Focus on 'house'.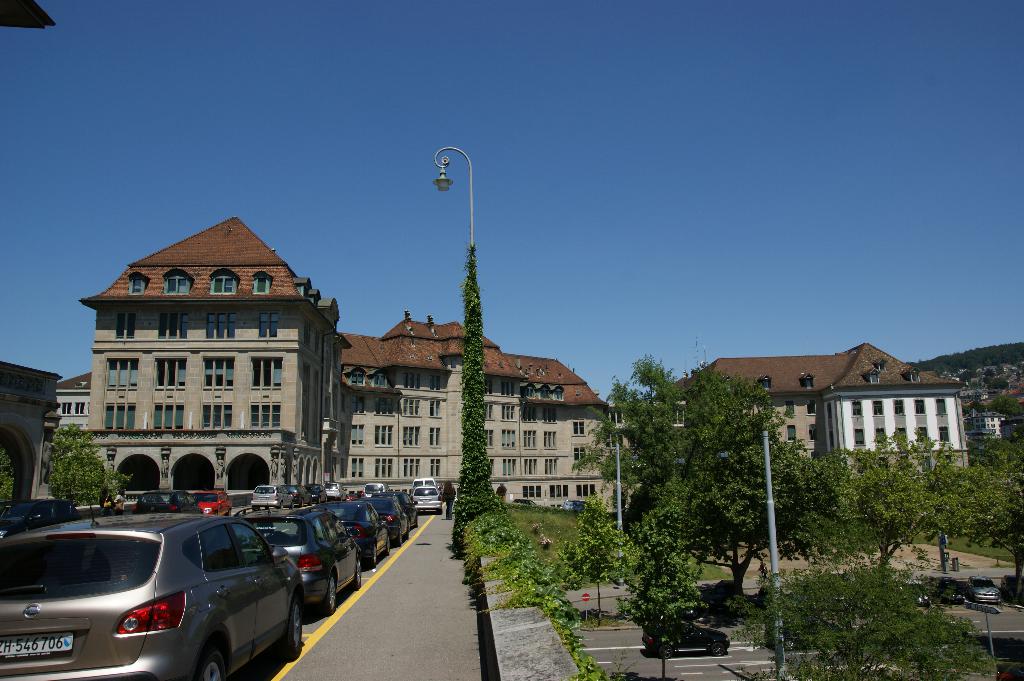
Focused at [x1=56, y1=213, x2=610, y2=499].
